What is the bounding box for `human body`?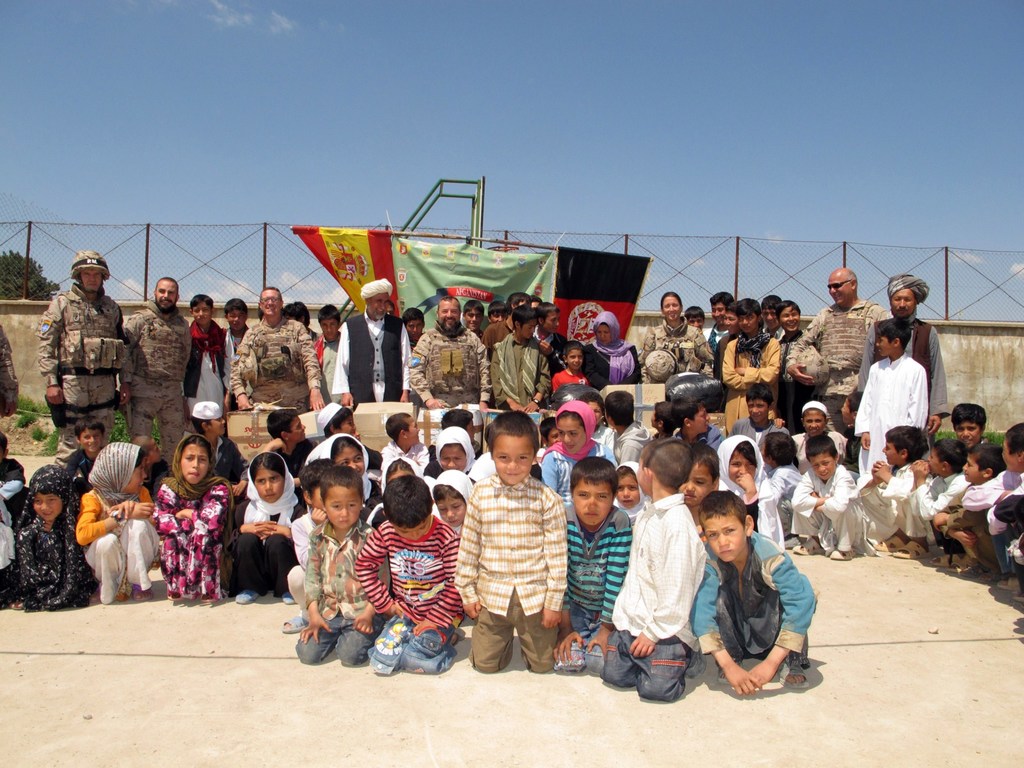
[639,298,954,477].
